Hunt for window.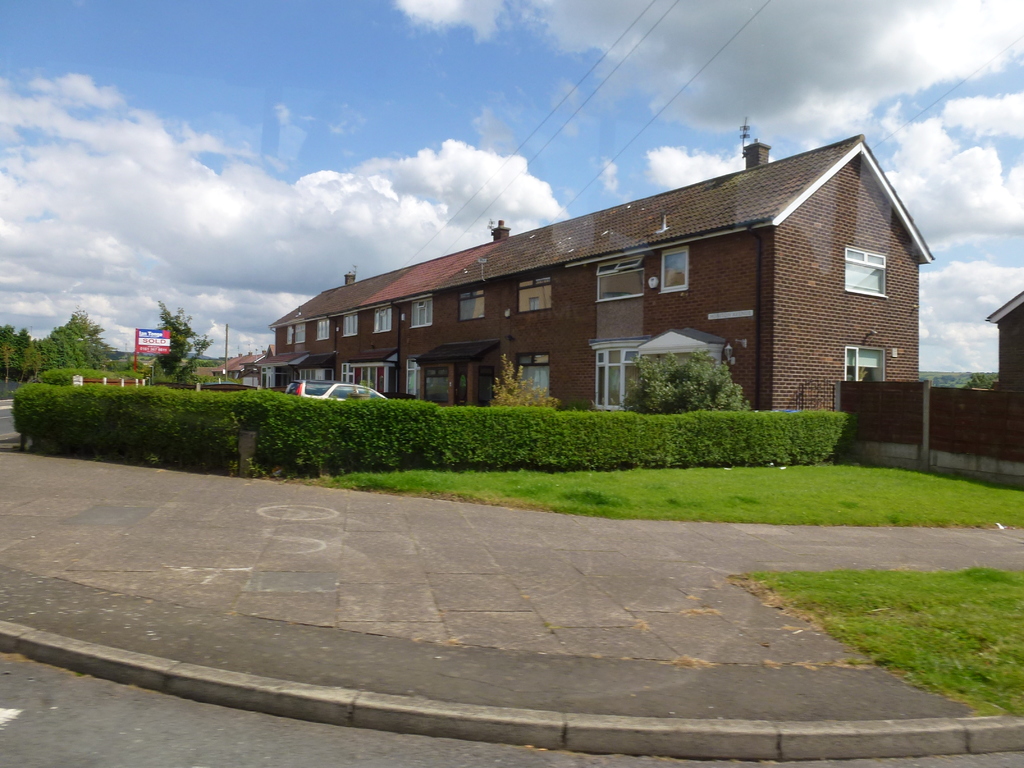
Hunted down at (x1=293, y1=325, x2=303, y2=341).
